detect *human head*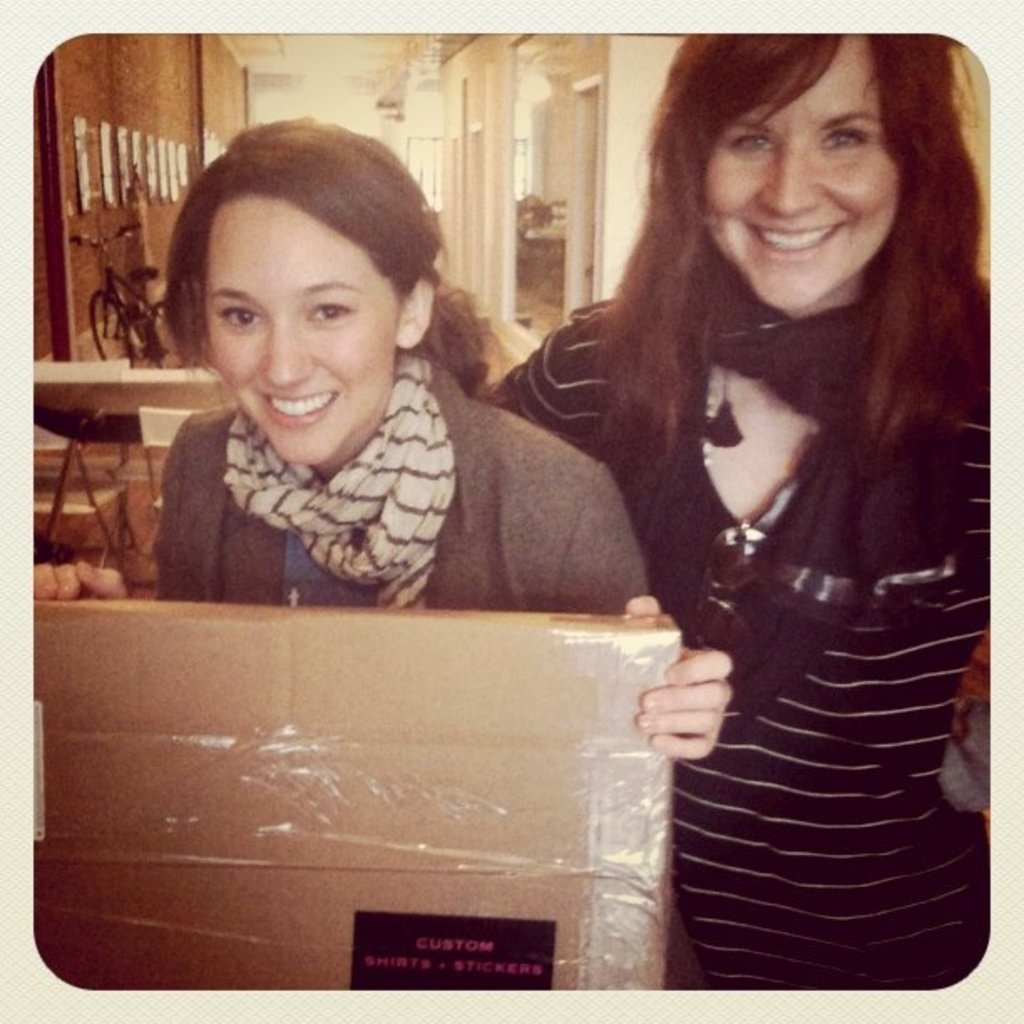
region(648, 30, 984, 321)
